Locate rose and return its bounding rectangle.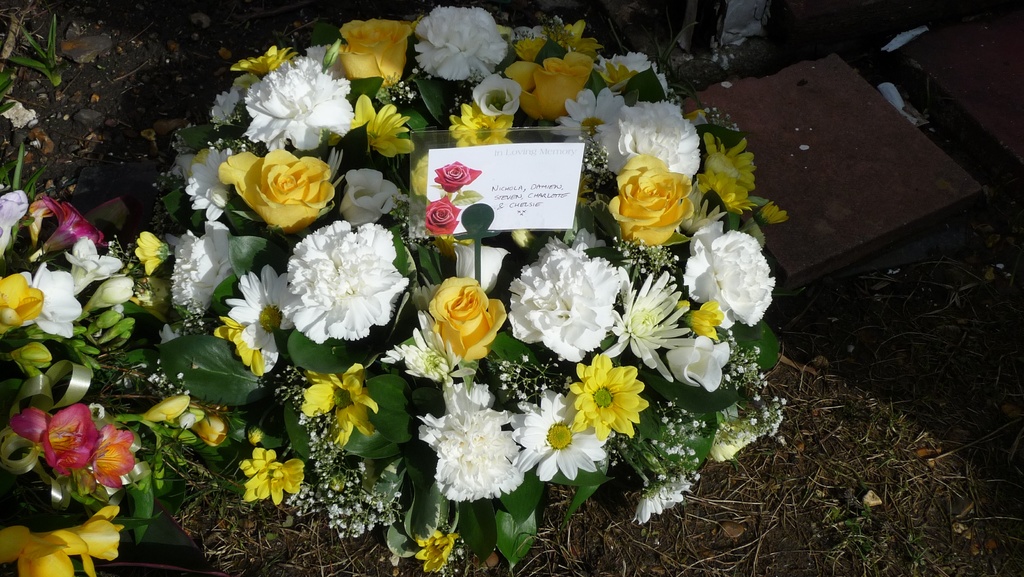
424, 197, 463, 233.
